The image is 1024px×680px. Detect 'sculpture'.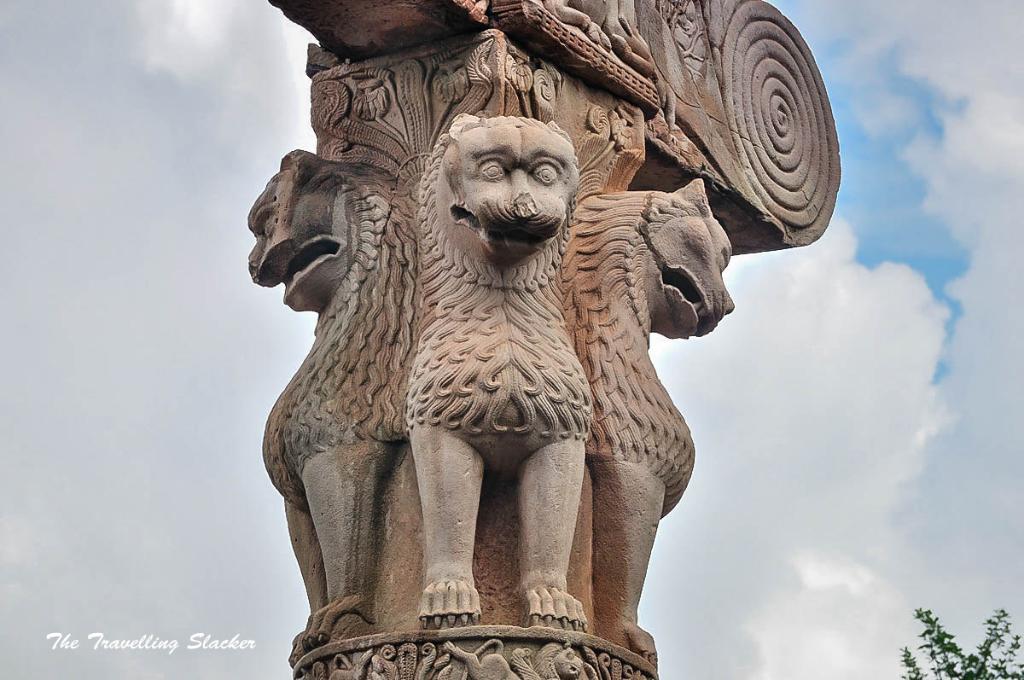
Detection: x1=578, y1=176, x2=742, y2=669.
